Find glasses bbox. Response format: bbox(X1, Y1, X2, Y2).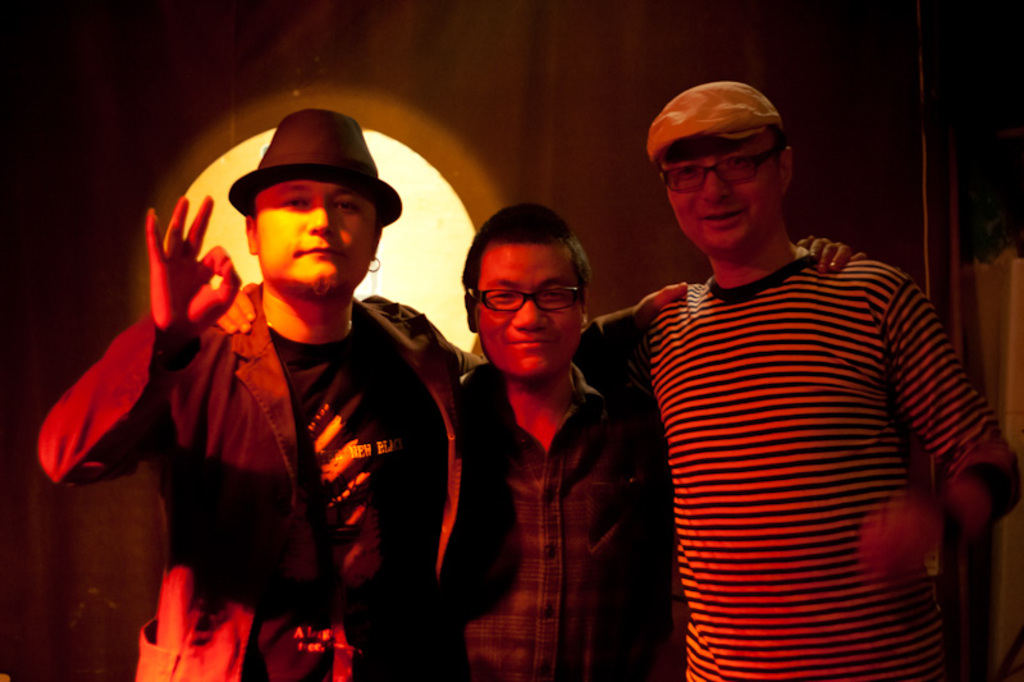
bbox(660, 151, 776, 192).
